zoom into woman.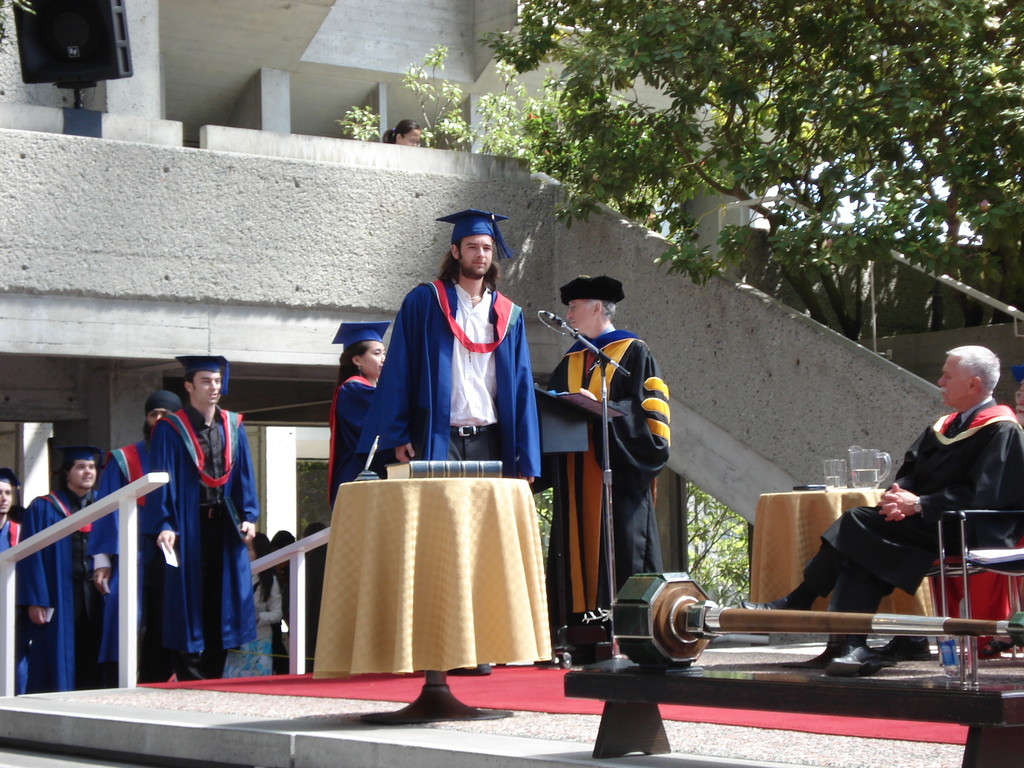
Zoom target: (374,113,422,148).
